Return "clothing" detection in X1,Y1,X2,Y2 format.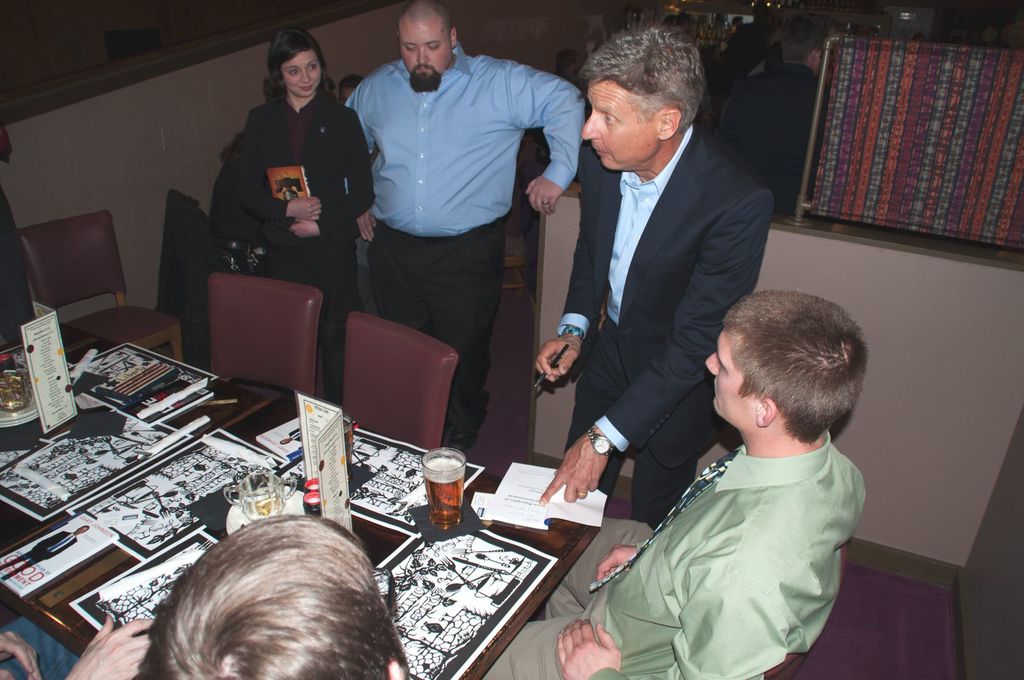
0,618,81,679.
